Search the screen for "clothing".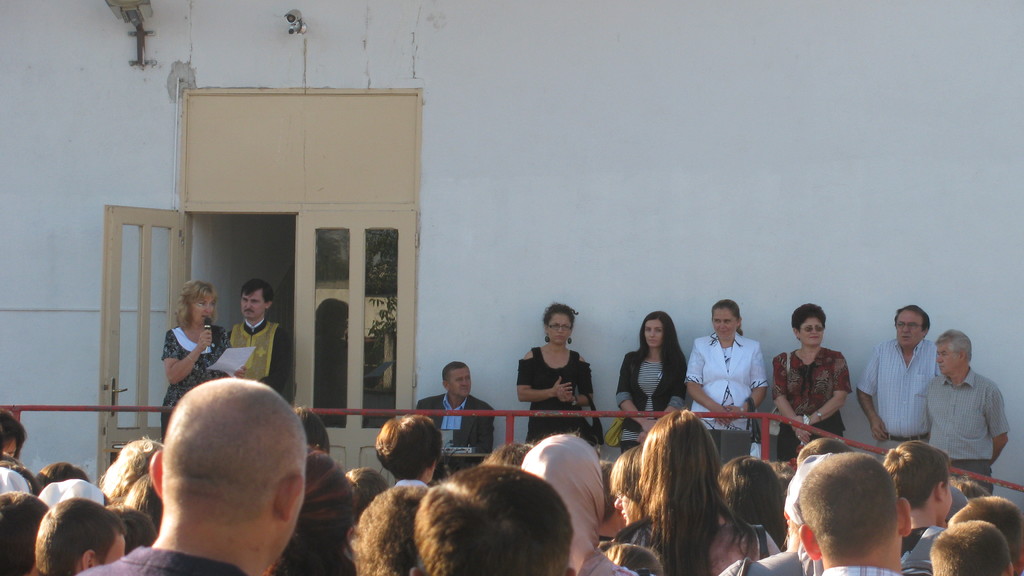
Found at rect(768, 353, 854, 448).
